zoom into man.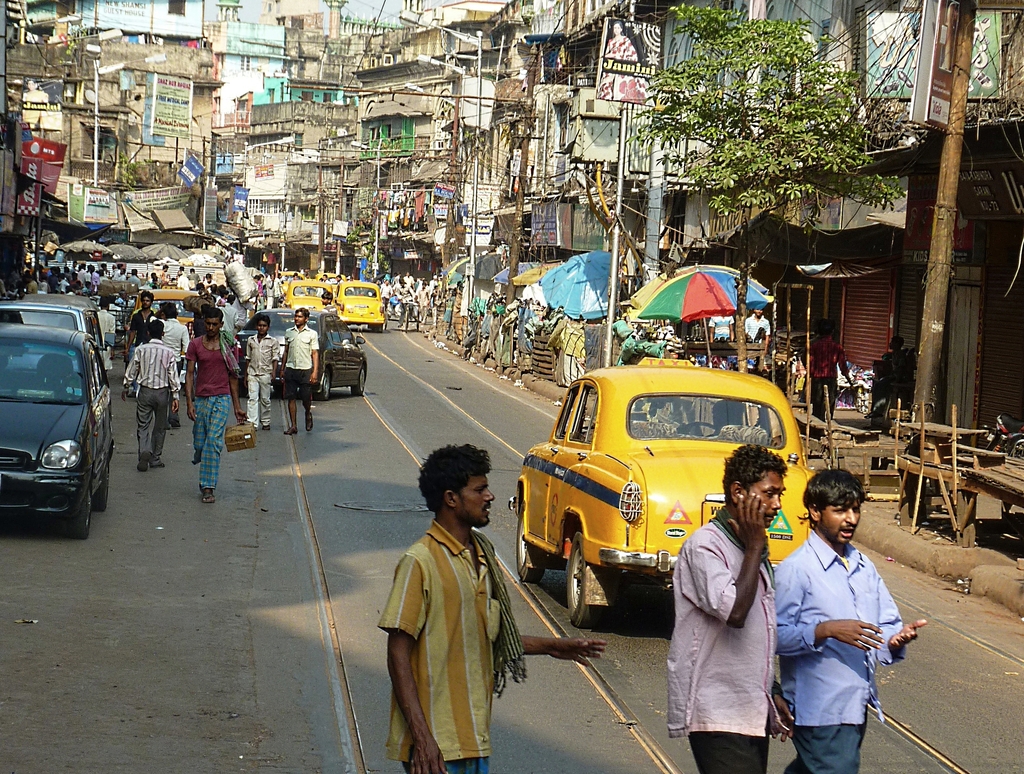
Zoom target: x1=662 y1=447 x2=796 y2=773.
